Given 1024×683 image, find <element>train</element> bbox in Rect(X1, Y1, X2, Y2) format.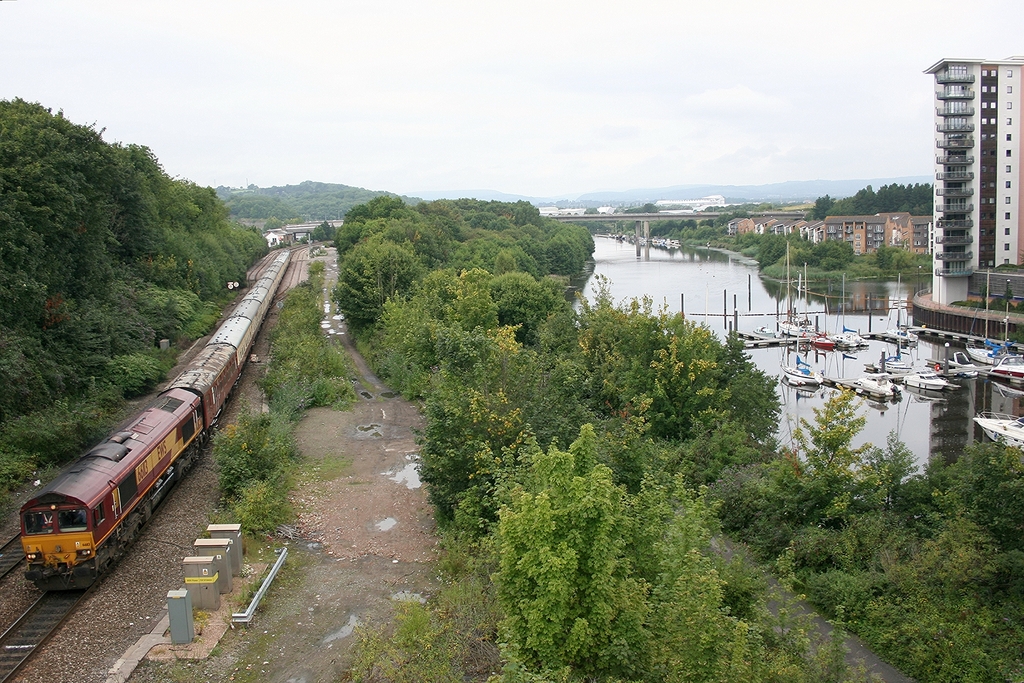
Rect(22, 247, 291, 589).
